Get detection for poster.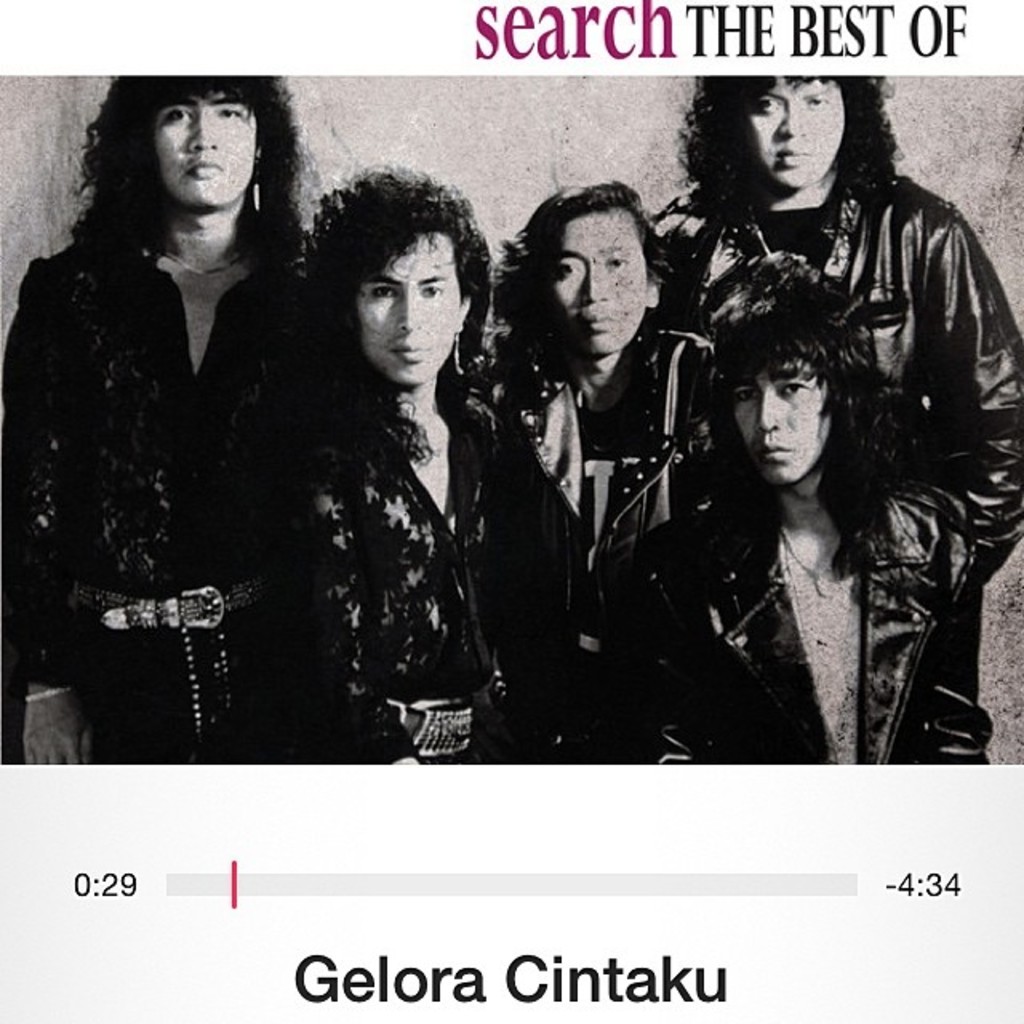
Detection: bbox=[0, 0, 1022, 1022].
